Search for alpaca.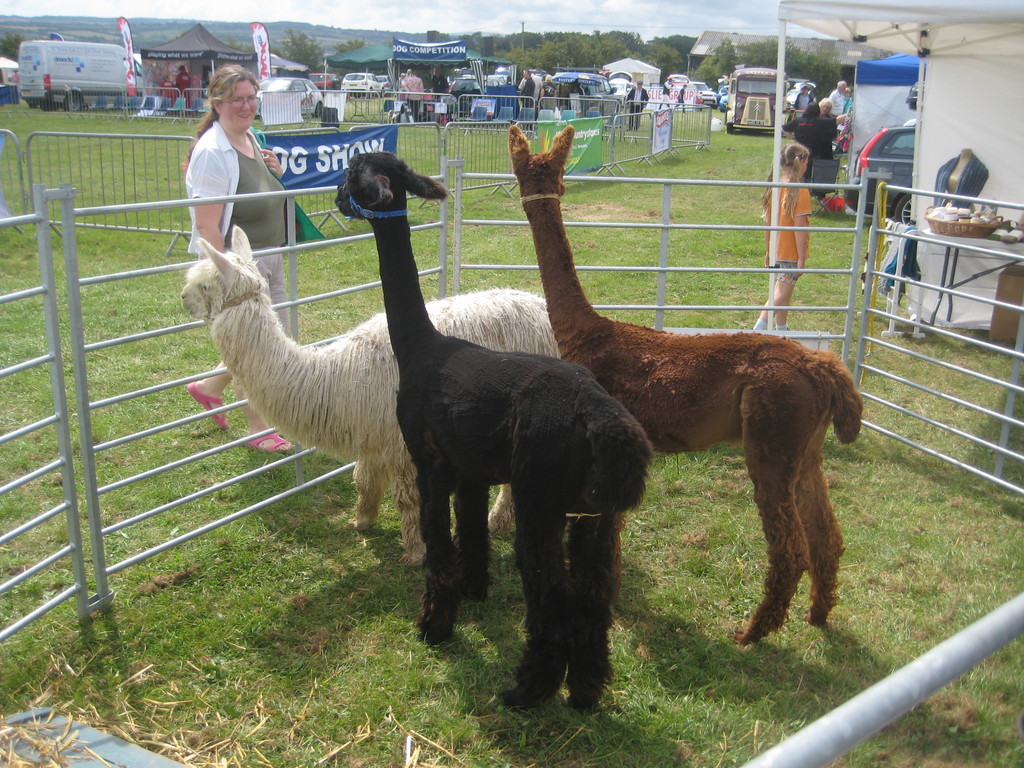
Found at region(334, 147, 657, 713).
